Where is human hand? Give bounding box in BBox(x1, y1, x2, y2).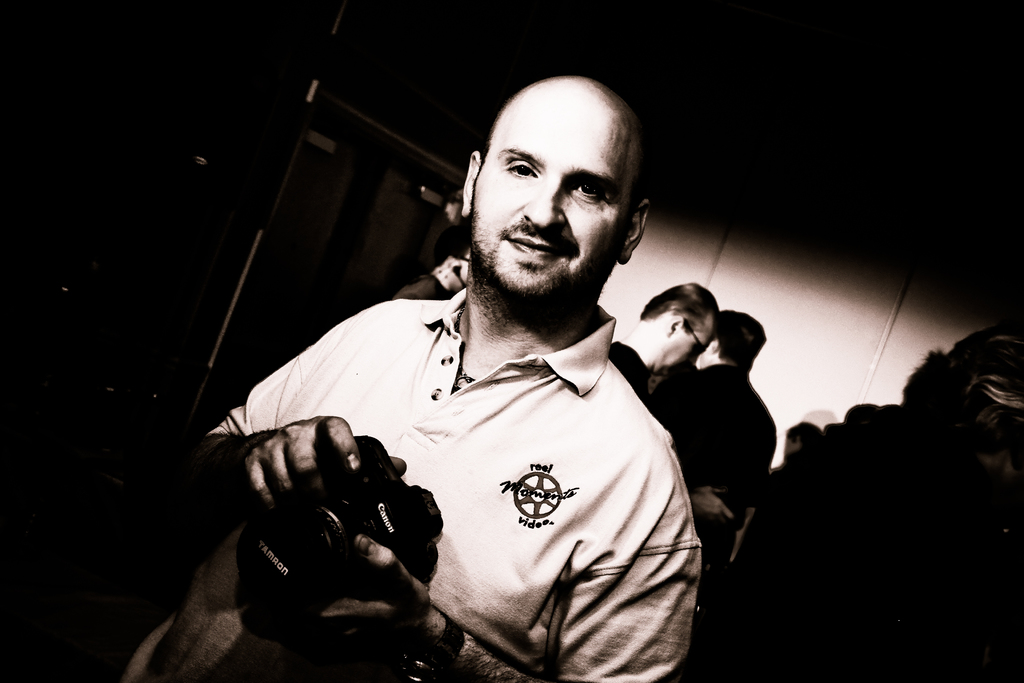
BBox(234, 532, 432, 653).
